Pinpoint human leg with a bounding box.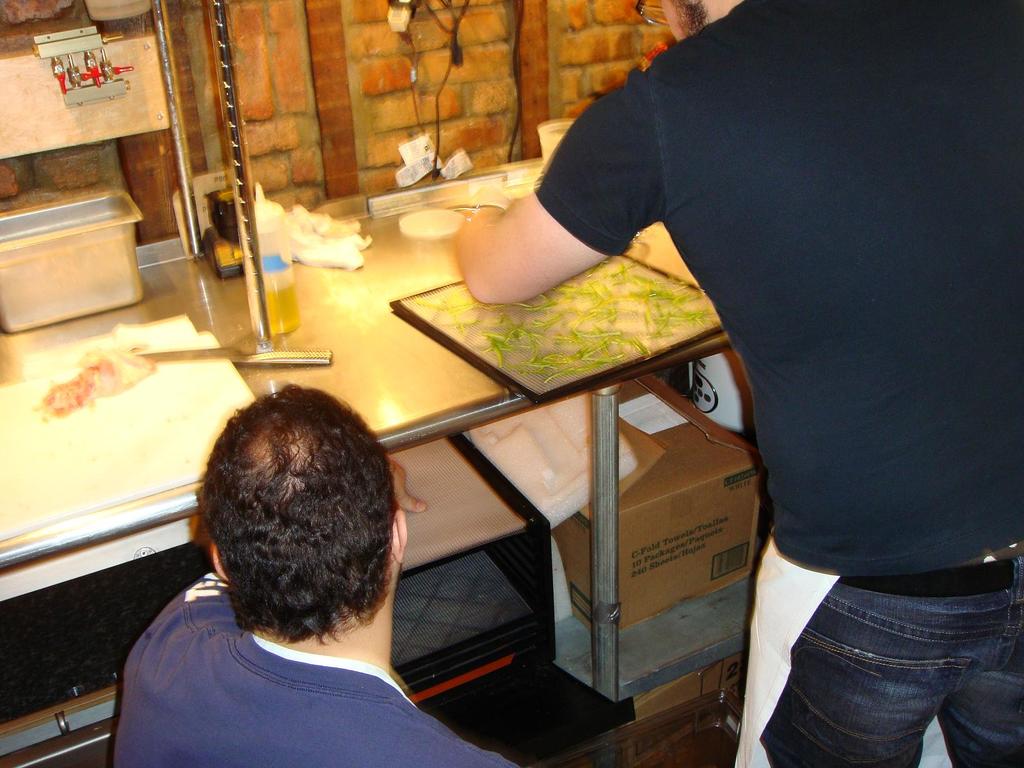
left=947, top=559, right=1023, bottom=767.
